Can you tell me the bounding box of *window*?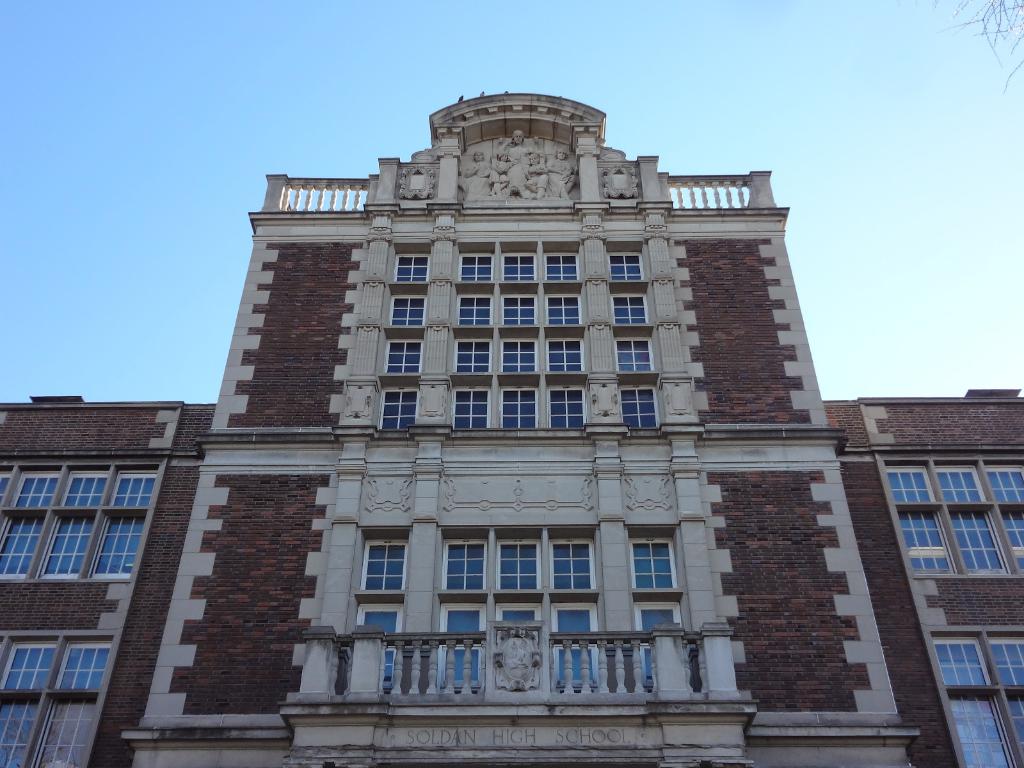
bbox=[608, 248, 639, 278].
